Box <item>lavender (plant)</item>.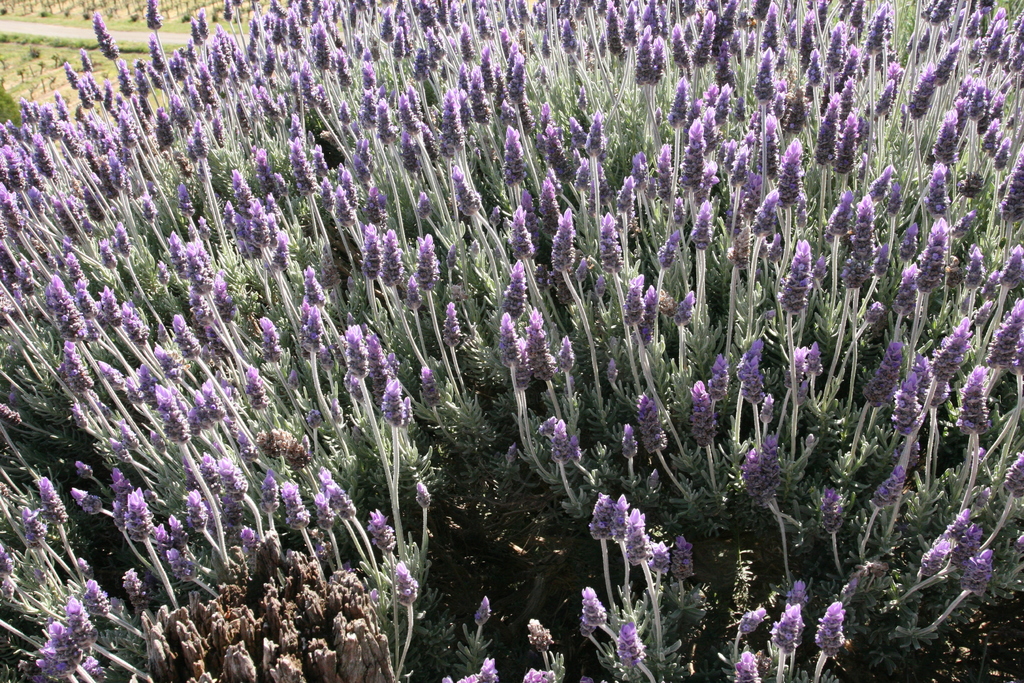
[919, 225, 944, 293].
